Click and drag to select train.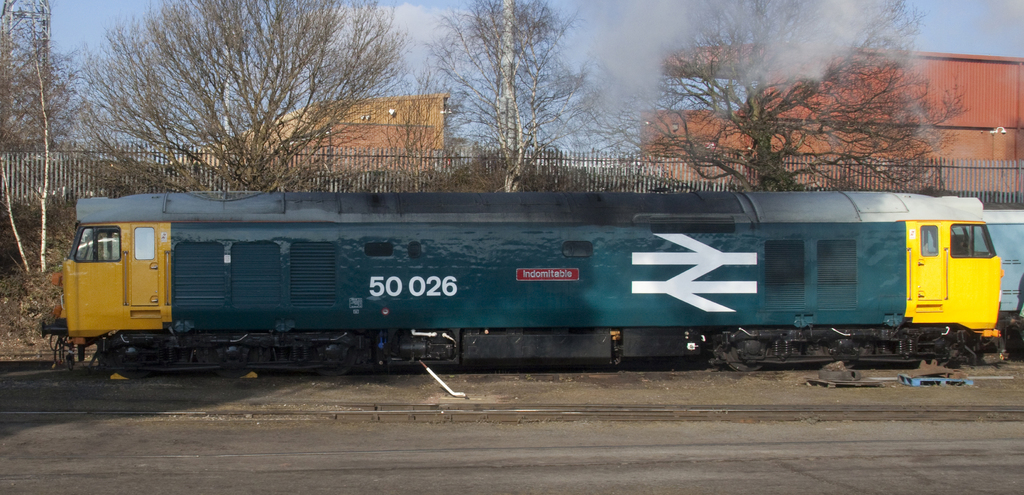
Selection: bbox=(36, 183, 1005, 370).
